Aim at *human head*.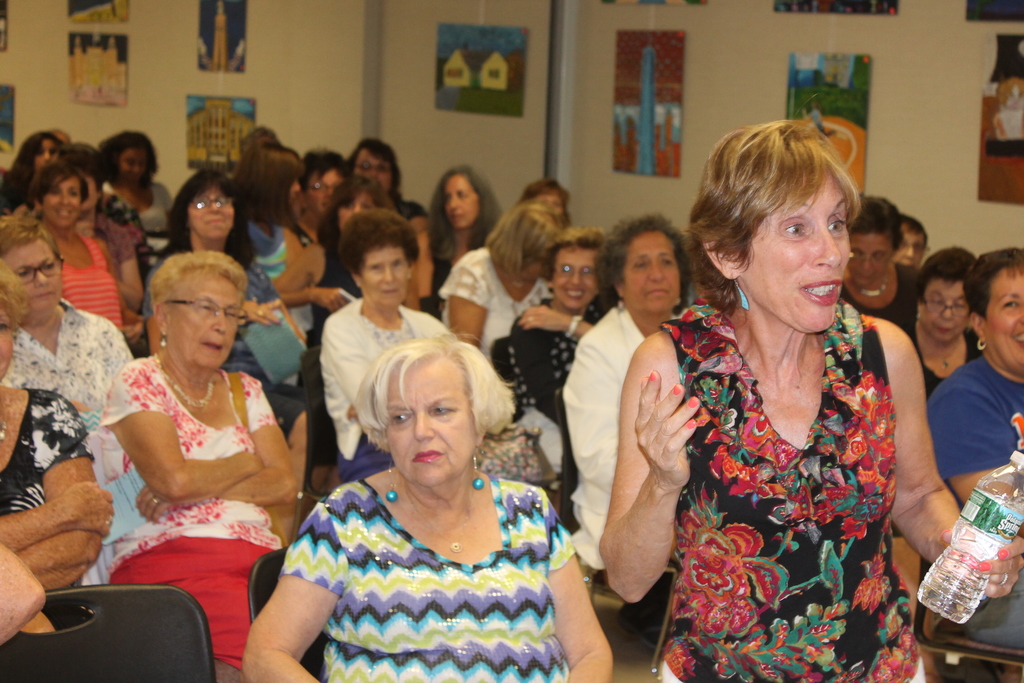
Aimed at [left=965, top=245, right=1023, bottom=382].
